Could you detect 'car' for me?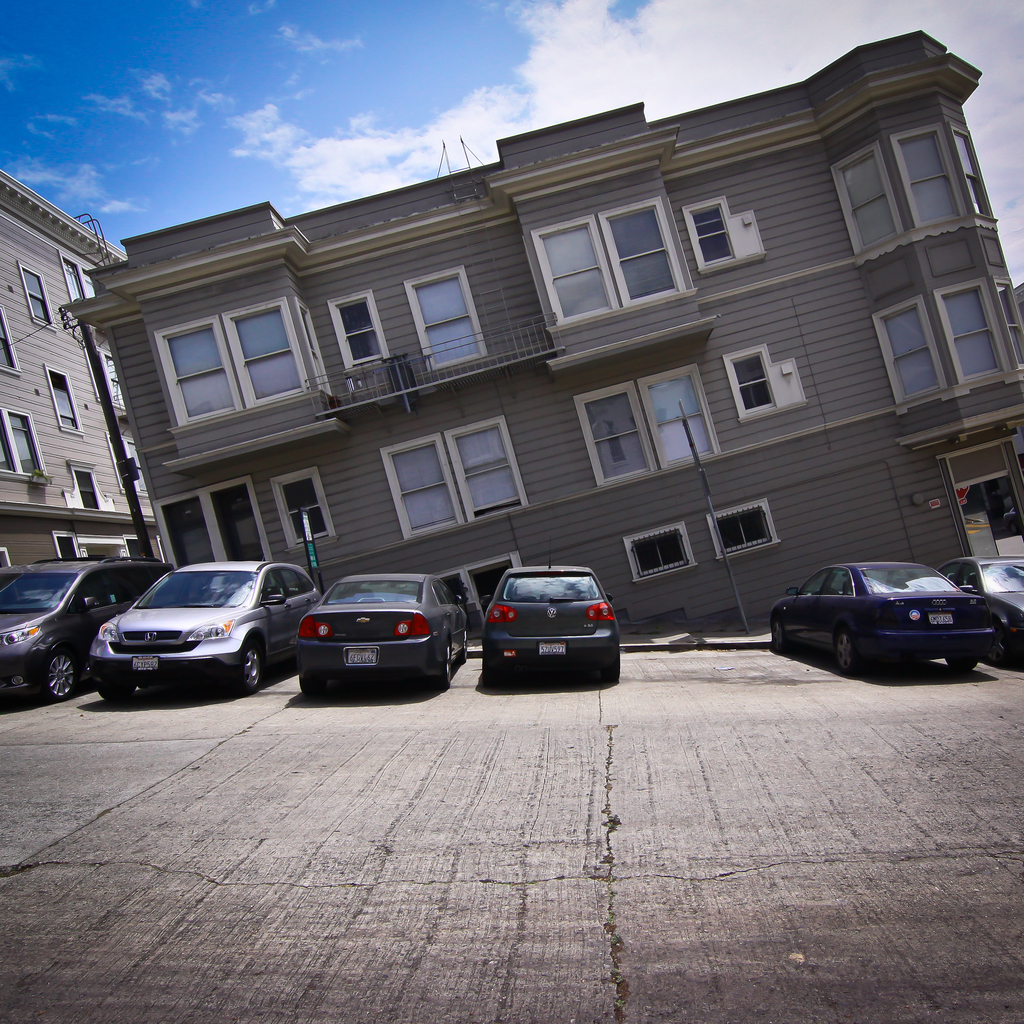
Detection result: rect(936, 555, 1023, 662).
